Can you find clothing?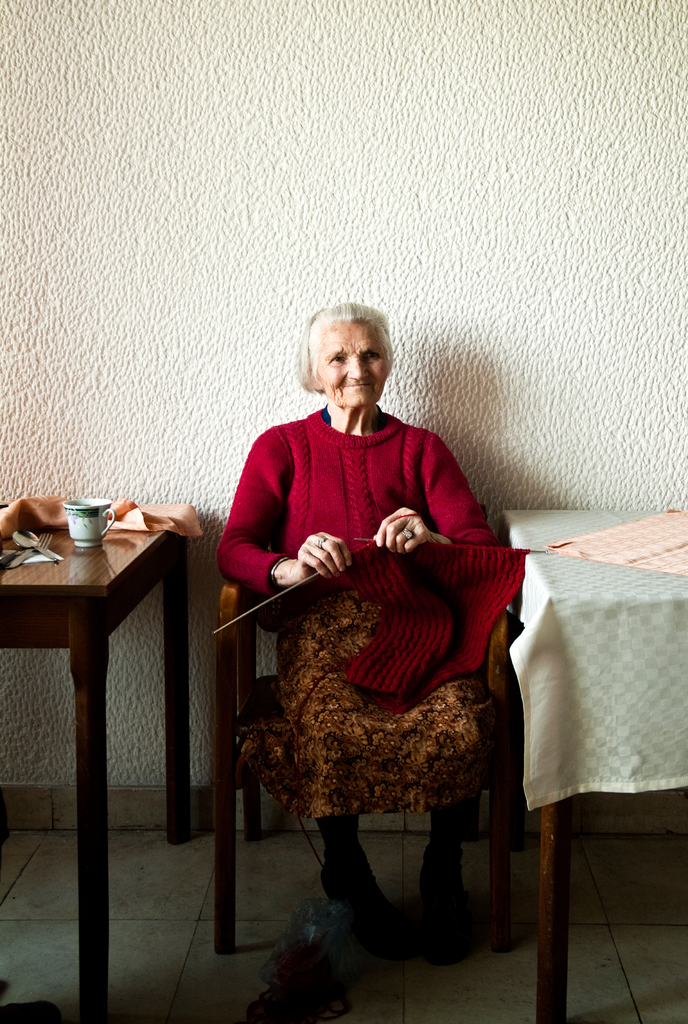
Yes, bounding box: box(240, 372, 515, 911).
